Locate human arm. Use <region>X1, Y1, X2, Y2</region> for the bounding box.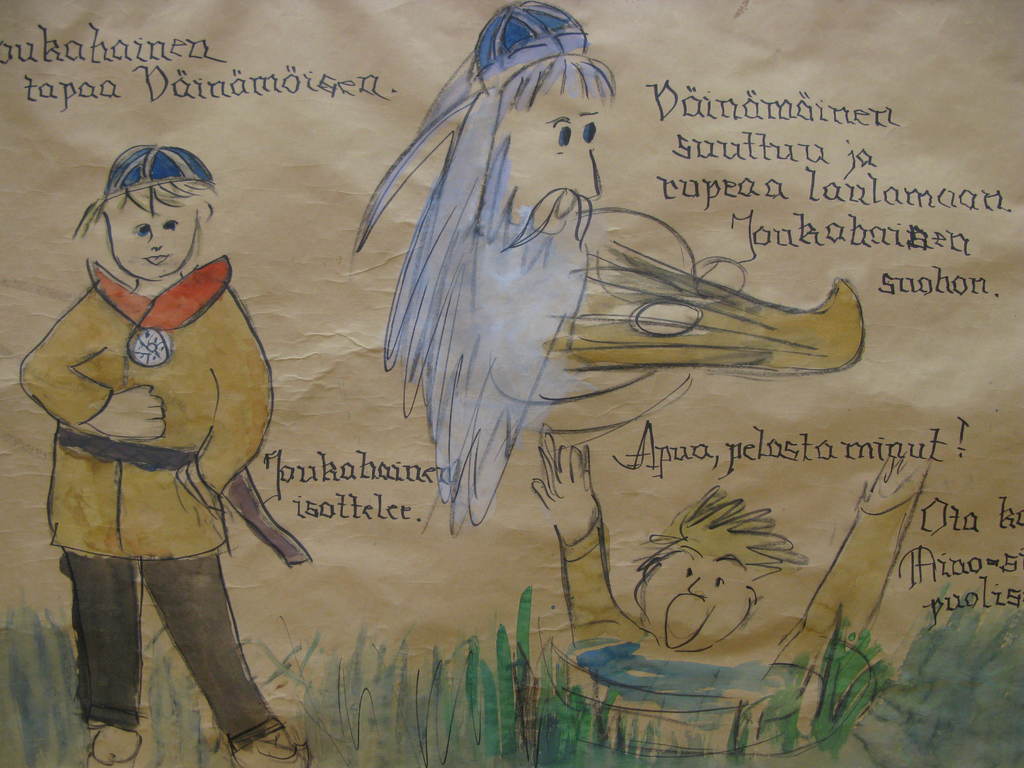
<region>182, 291, 280, 506</region>.
